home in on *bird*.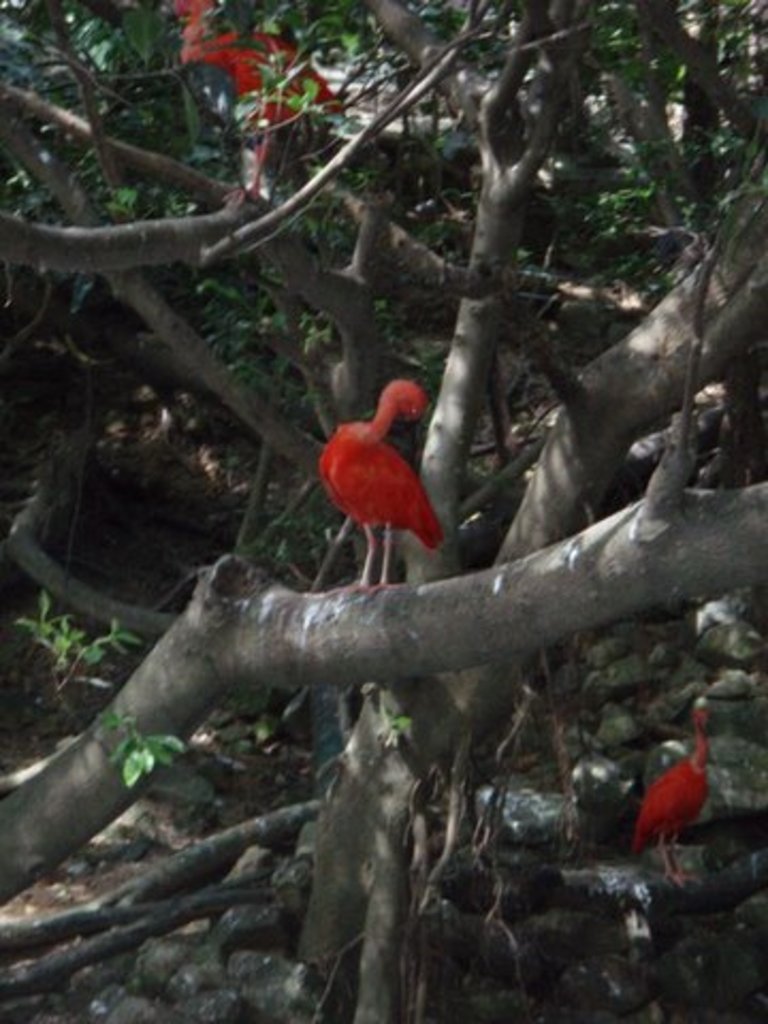
Homed in at bbox=(318, 378, 444, 599).
